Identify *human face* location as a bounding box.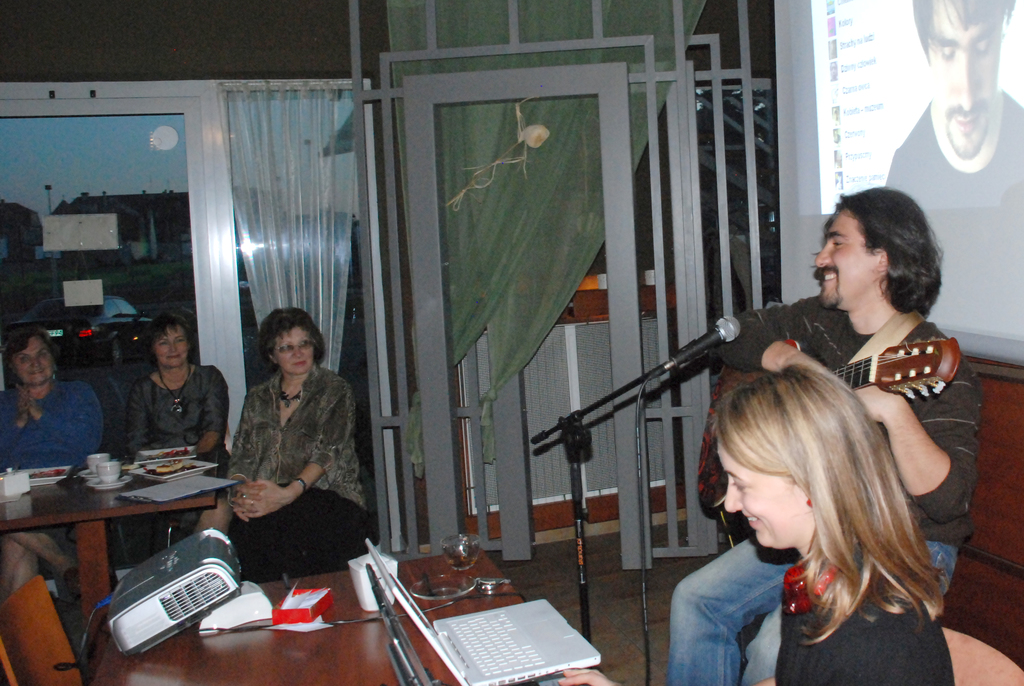
924/1/998/155.
